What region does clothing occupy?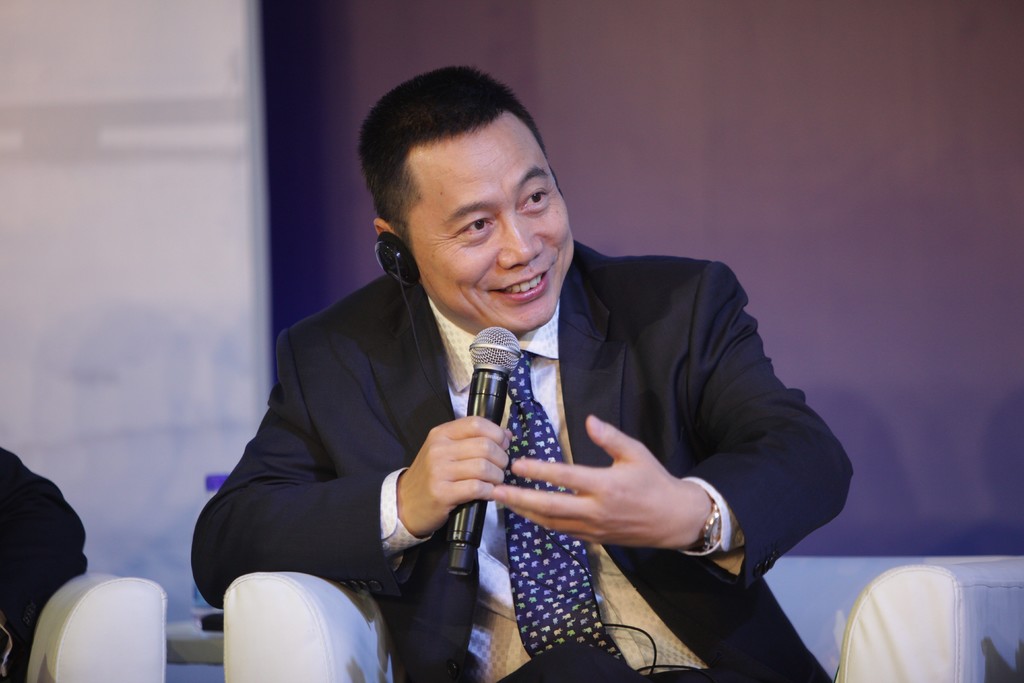
crop(208, 210, 813, 662).
